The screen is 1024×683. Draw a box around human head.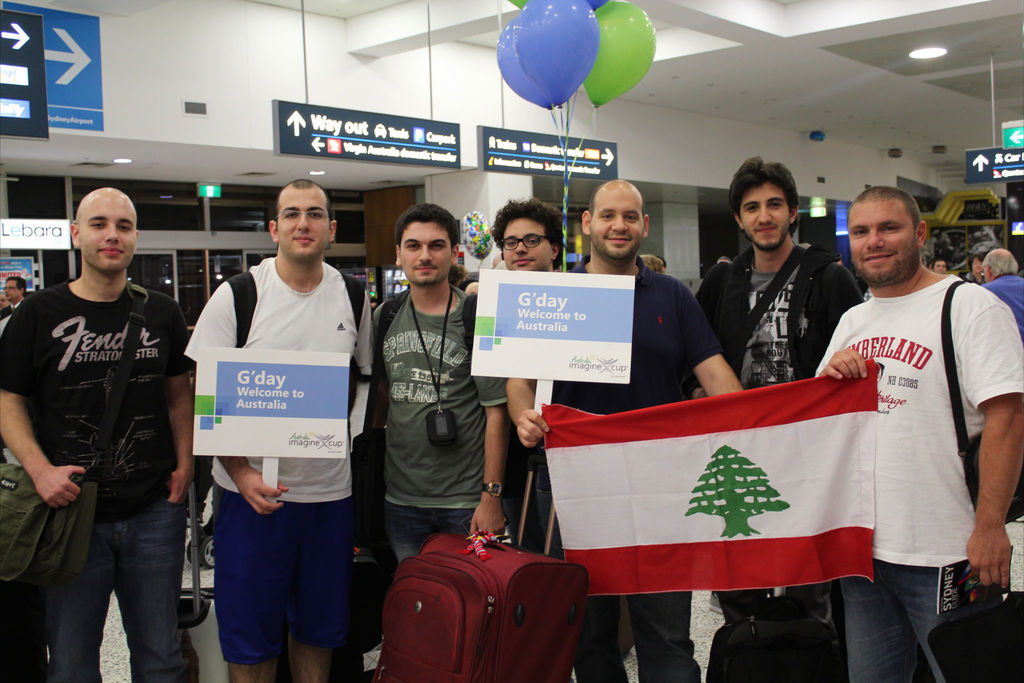
bbox=[460, 278, 476, 291].
